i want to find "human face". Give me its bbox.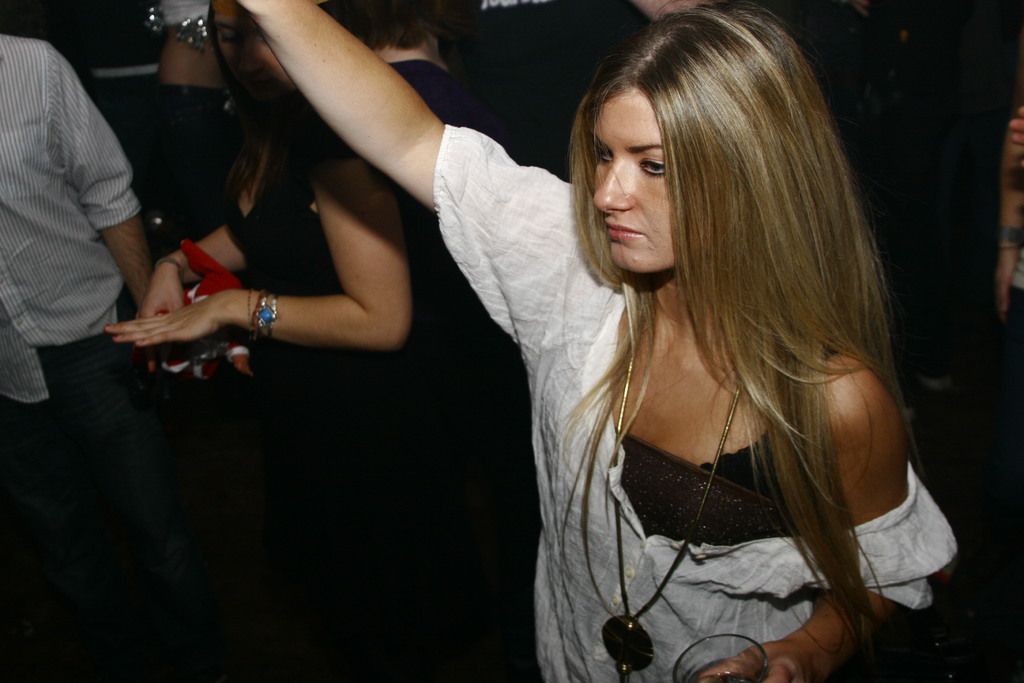
l=592, t=92, r=702, b=276.
